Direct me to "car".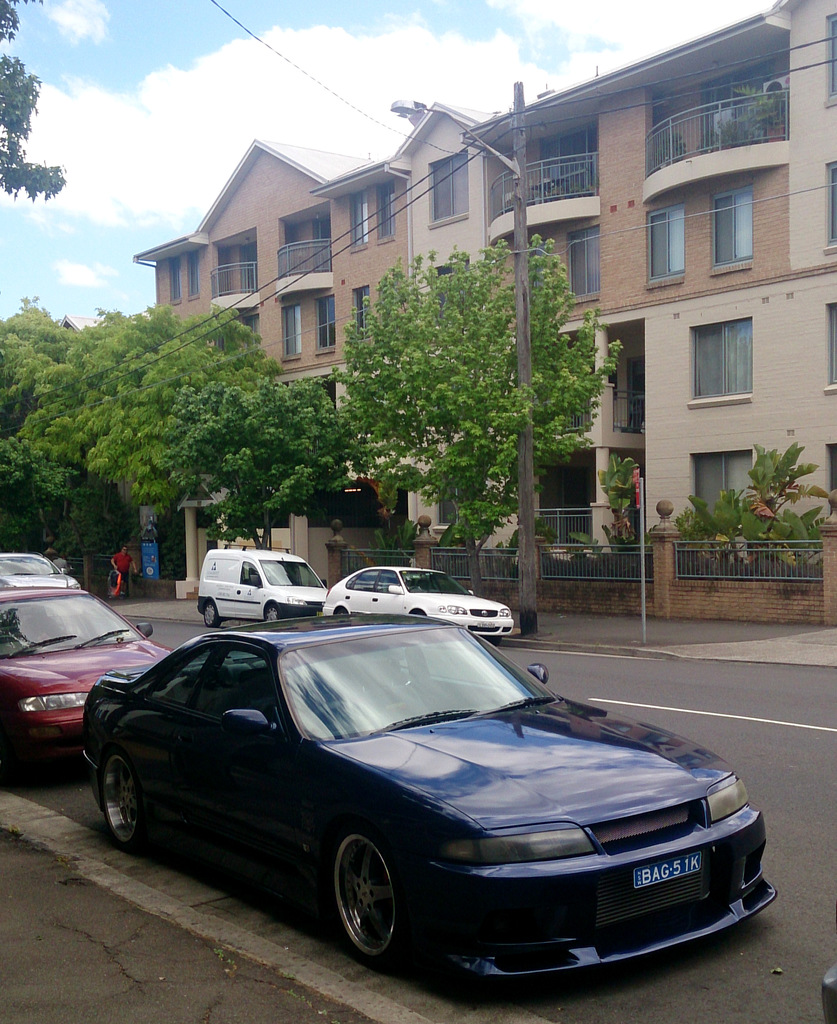
Direction: bbox=(317, 566, 520, 641).
